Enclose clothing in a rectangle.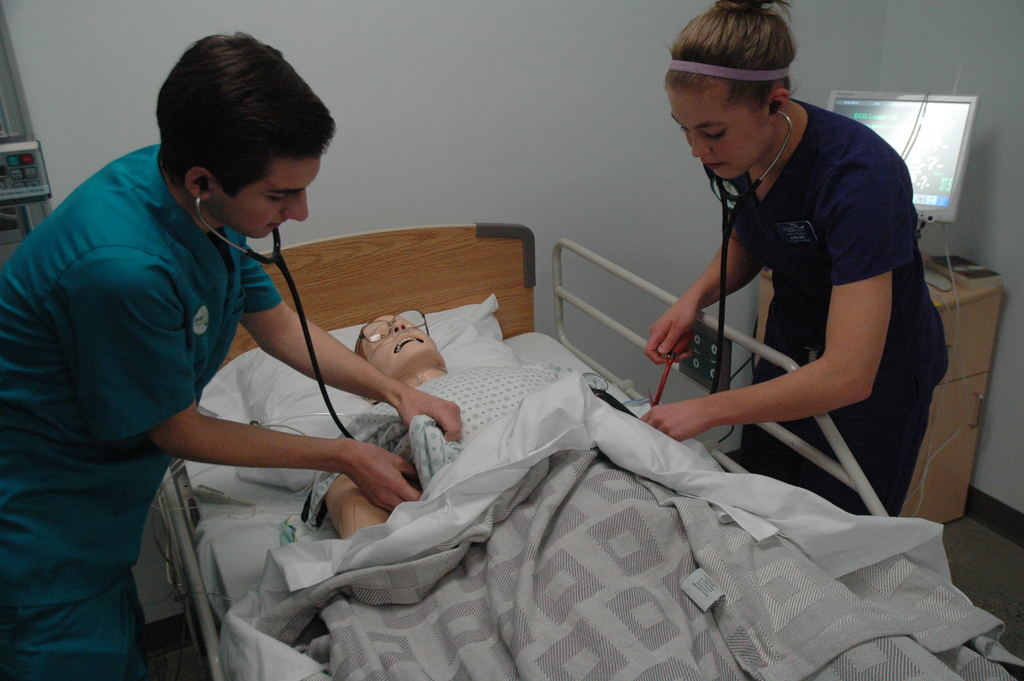
(left=310, top=365, right=561, bottom=502).
